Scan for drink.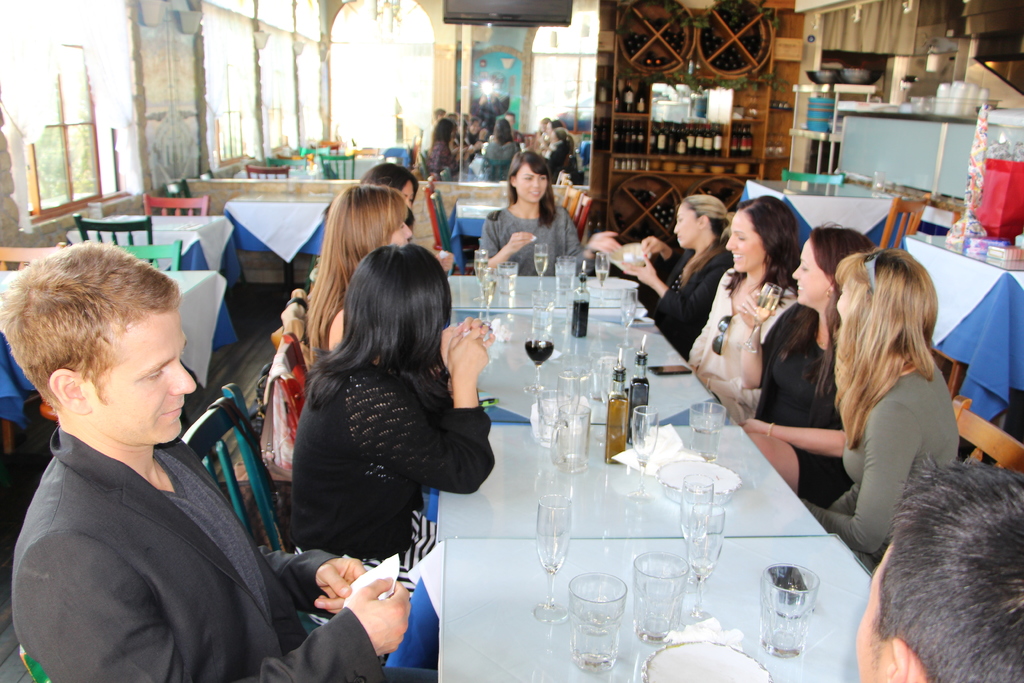
Scan result: [x1=570, y1=299, x2=586, y2=340].
